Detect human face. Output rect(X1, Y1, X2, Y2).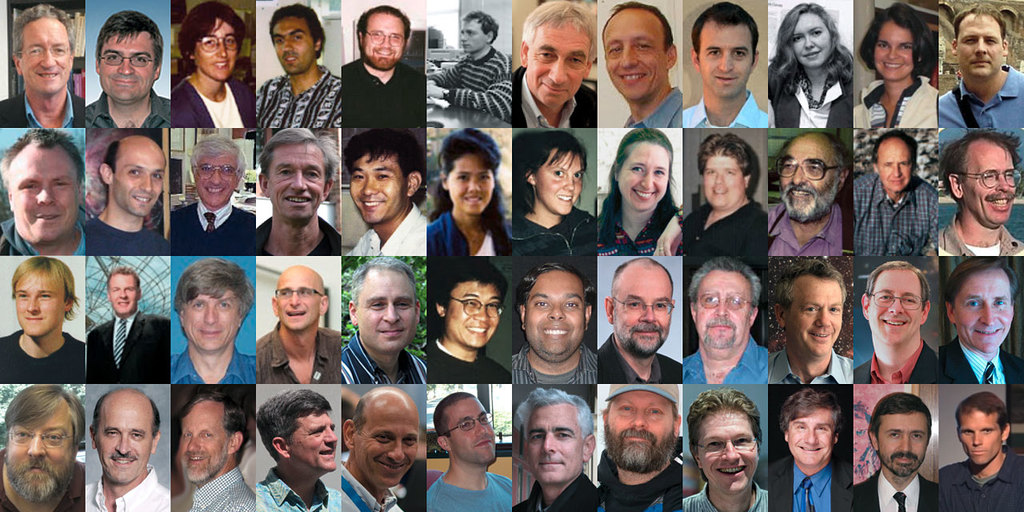
rect(875, 18, 914, 82).
